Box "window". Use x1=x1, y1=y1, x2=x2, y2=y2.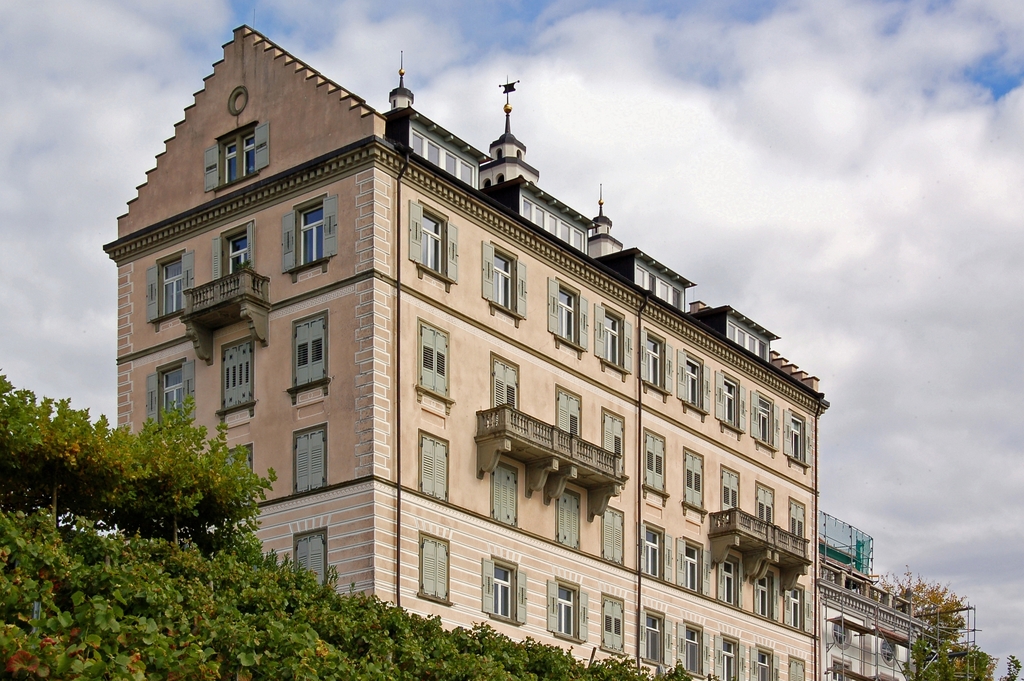
x1=753, y1=569, x2=778, y2=619.
